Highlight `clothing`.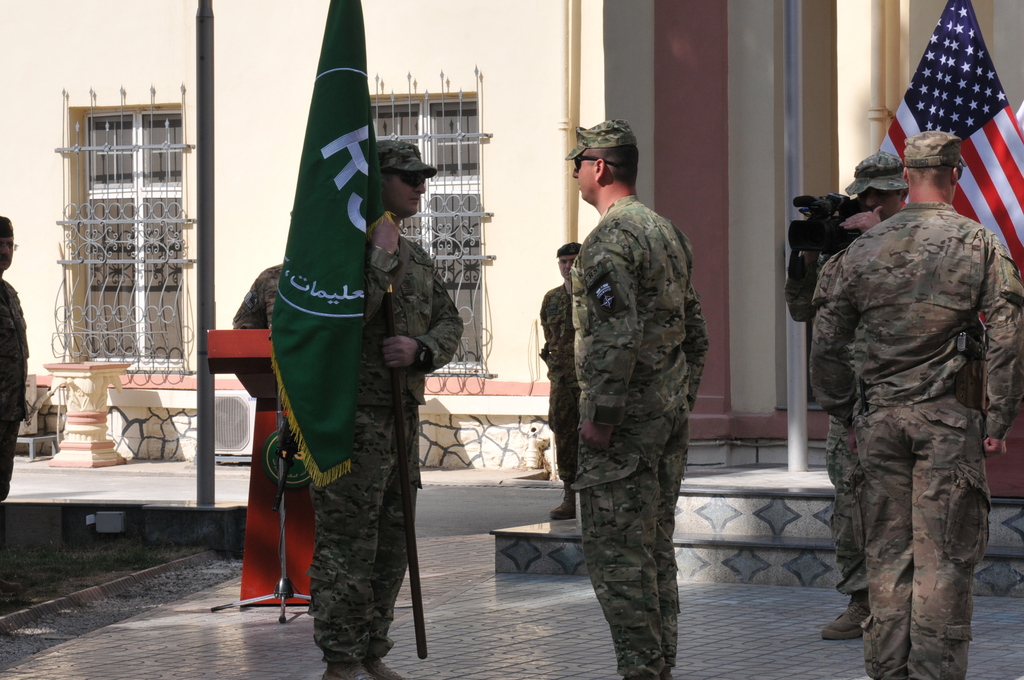
Highlighted region: left=0, top=279, right=30, bottom=496.
